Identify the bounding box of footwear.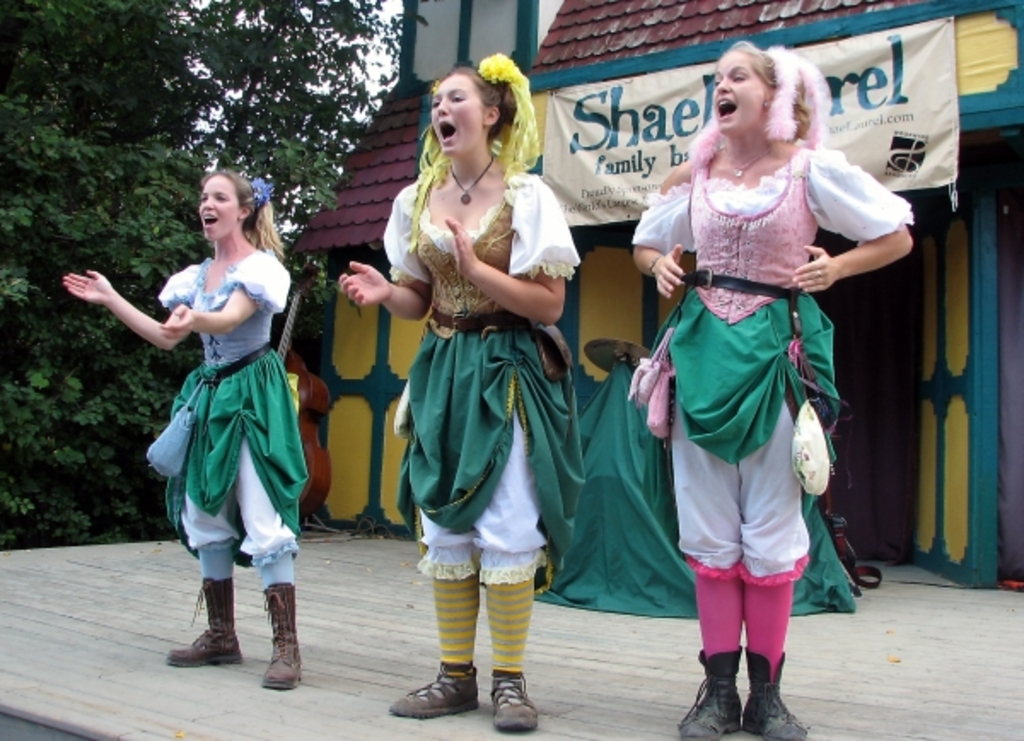
rect(387, 661, 480, 715).
